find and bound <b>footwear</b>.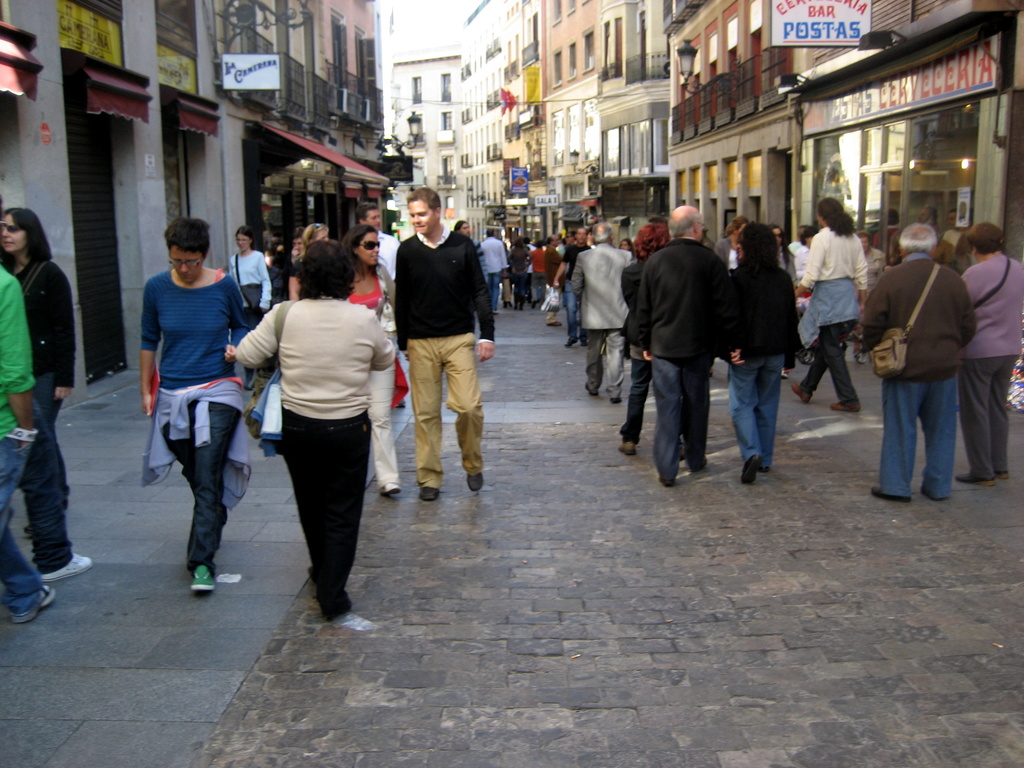
Bound: [501, 301, 513, 310].
